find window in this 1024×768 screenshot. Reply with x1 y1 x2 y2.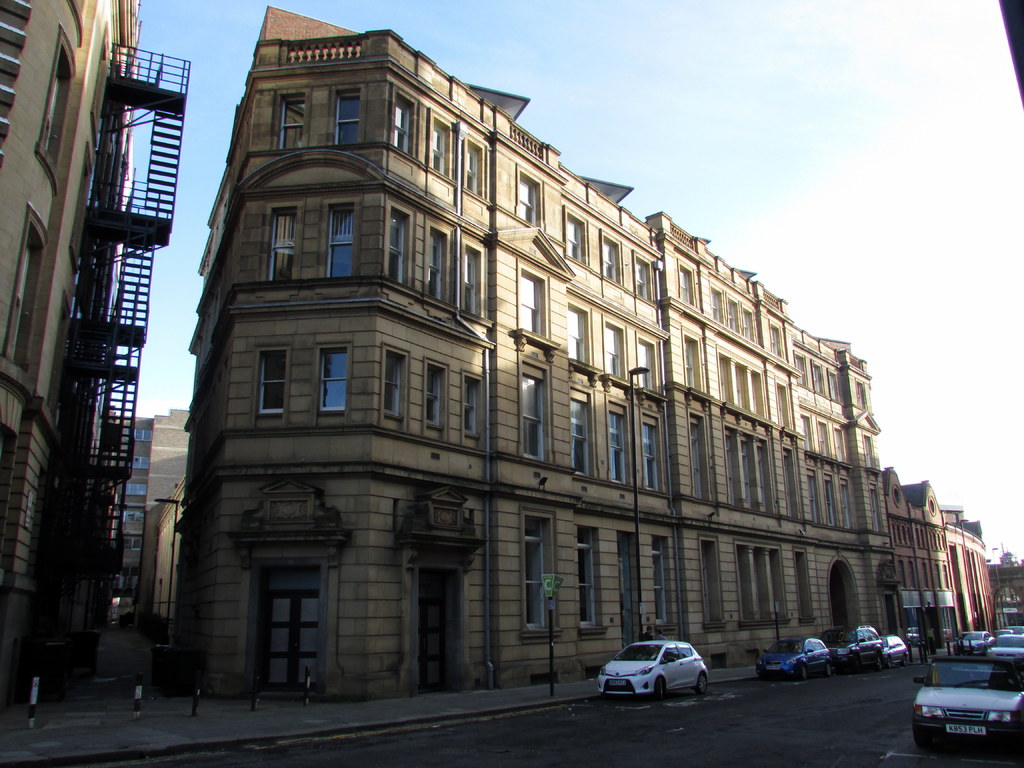
560 305 587 373.
